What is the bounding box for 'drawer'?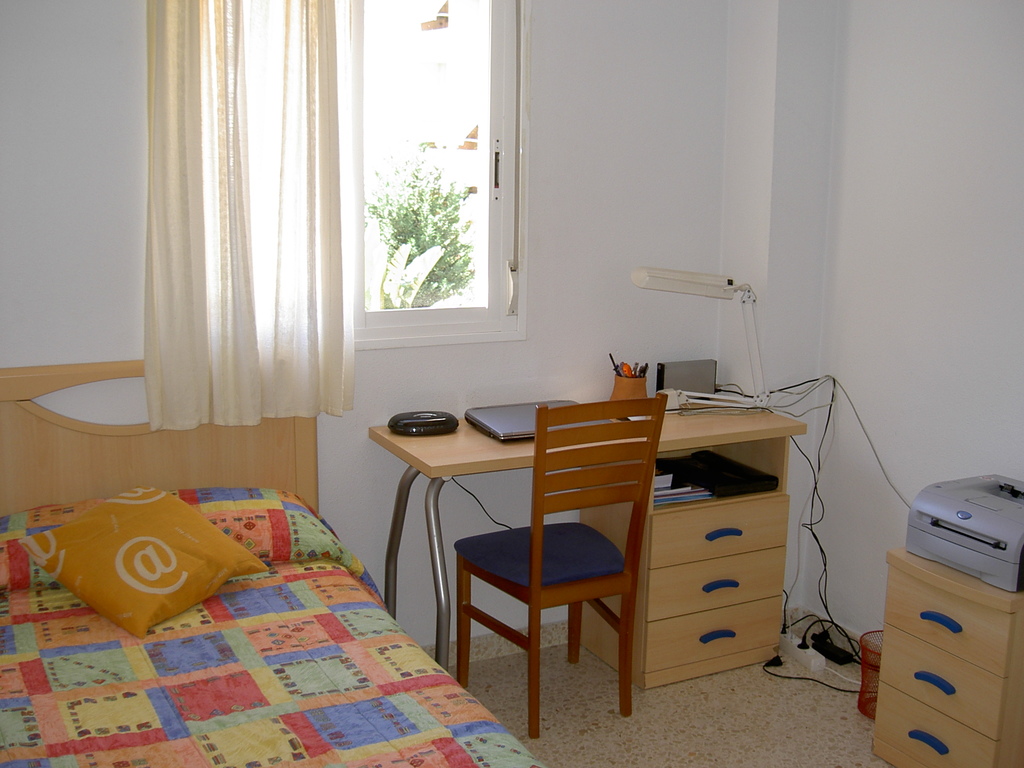
577:497:788:569.
